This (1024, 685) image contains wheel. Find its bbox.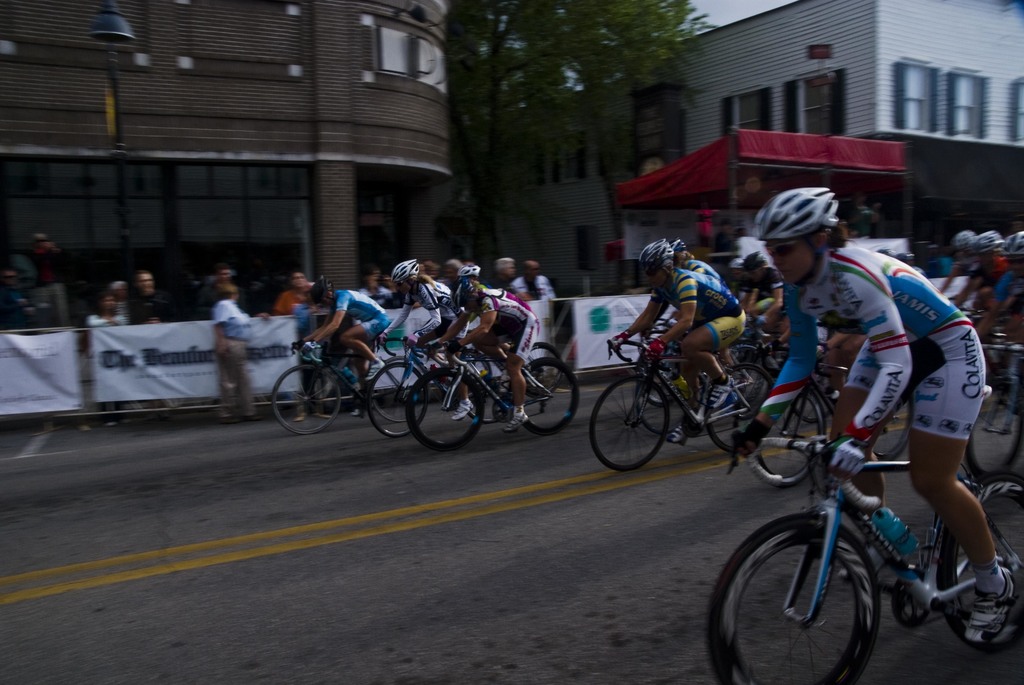
bbox(586, 374, 678, 460).
